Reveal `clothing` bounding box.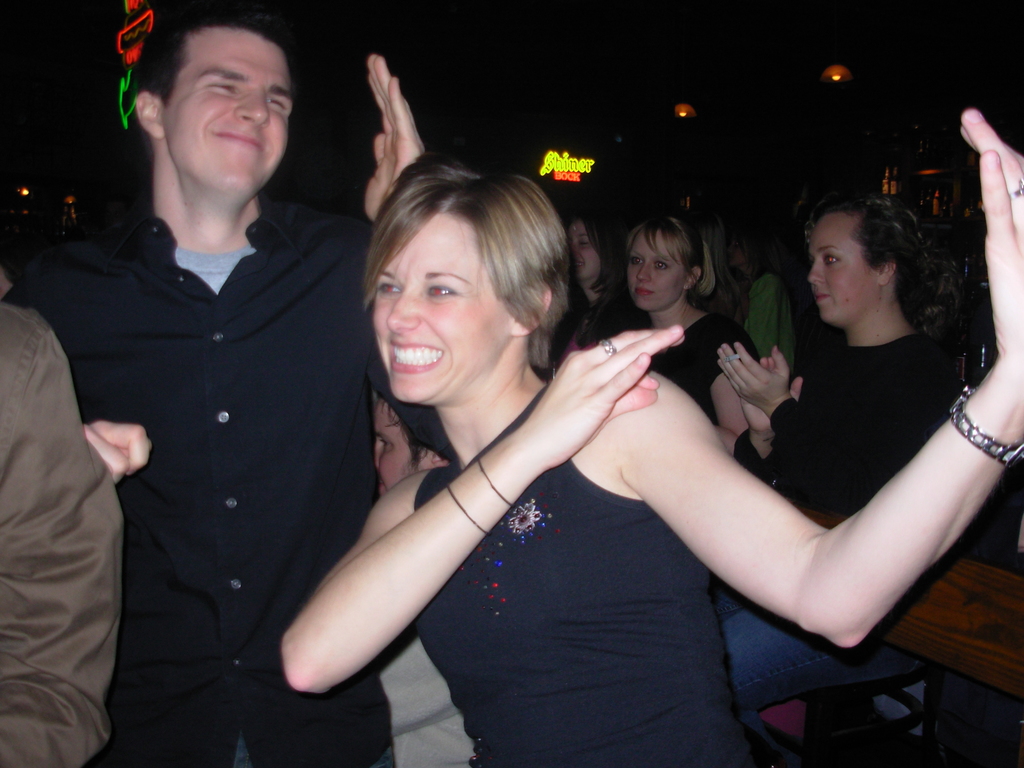
Revealed: bbox=[412, 459, 774, 767].
